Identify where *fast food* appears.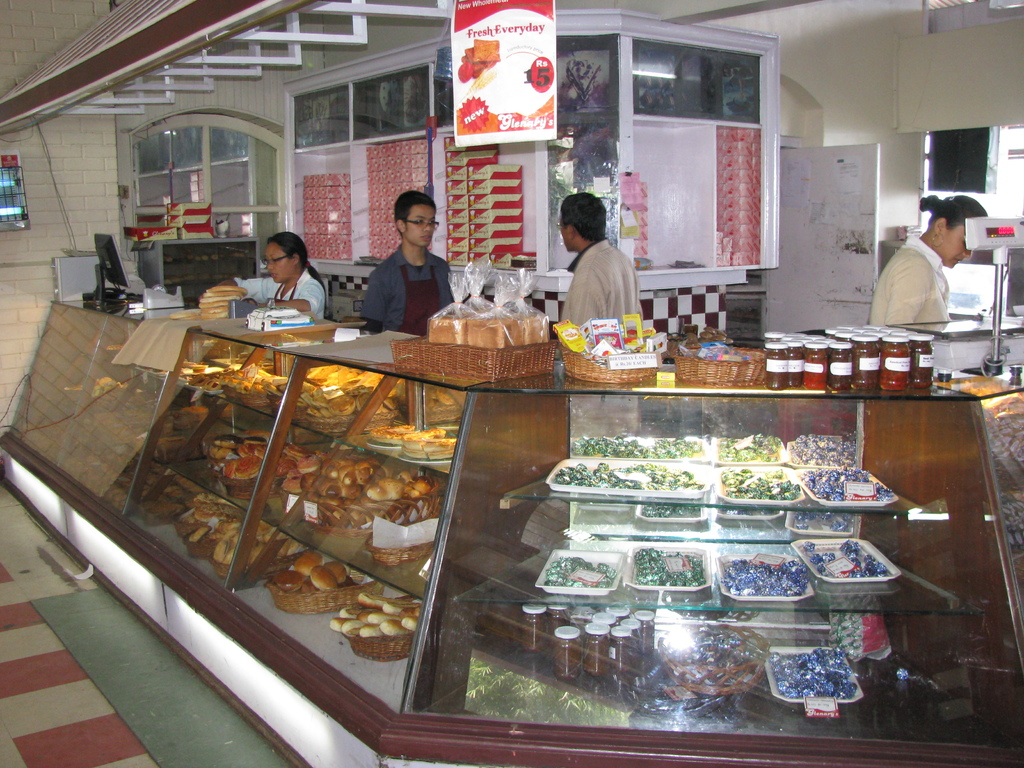
Appears at rect(191, 364, 281, 397).
